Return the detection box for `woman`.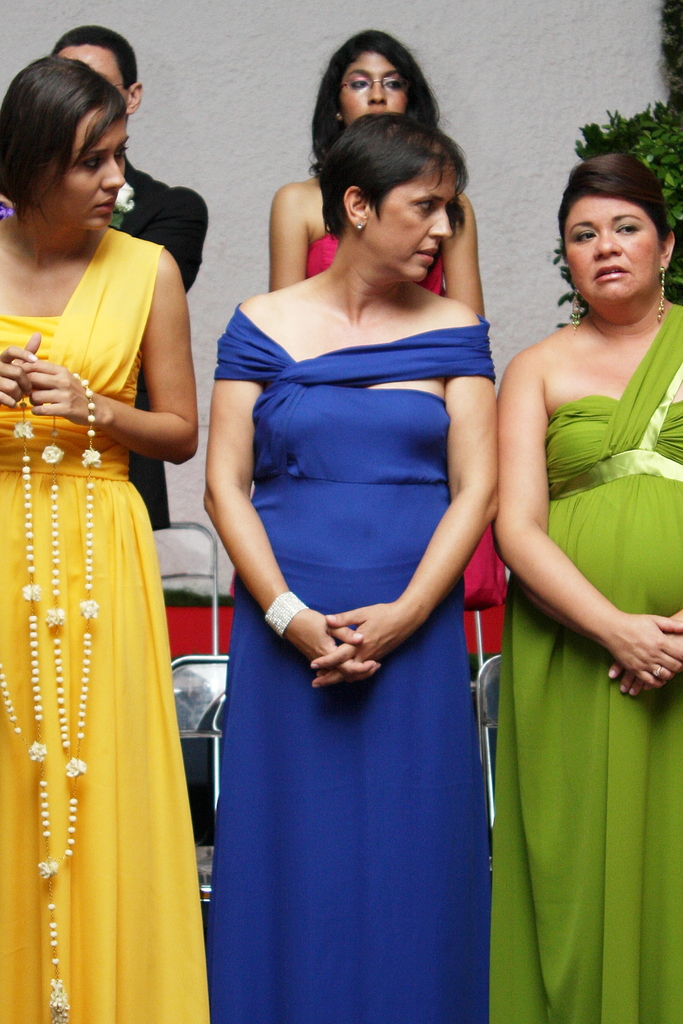
<region>0, 55, 208, 1023</region>.
